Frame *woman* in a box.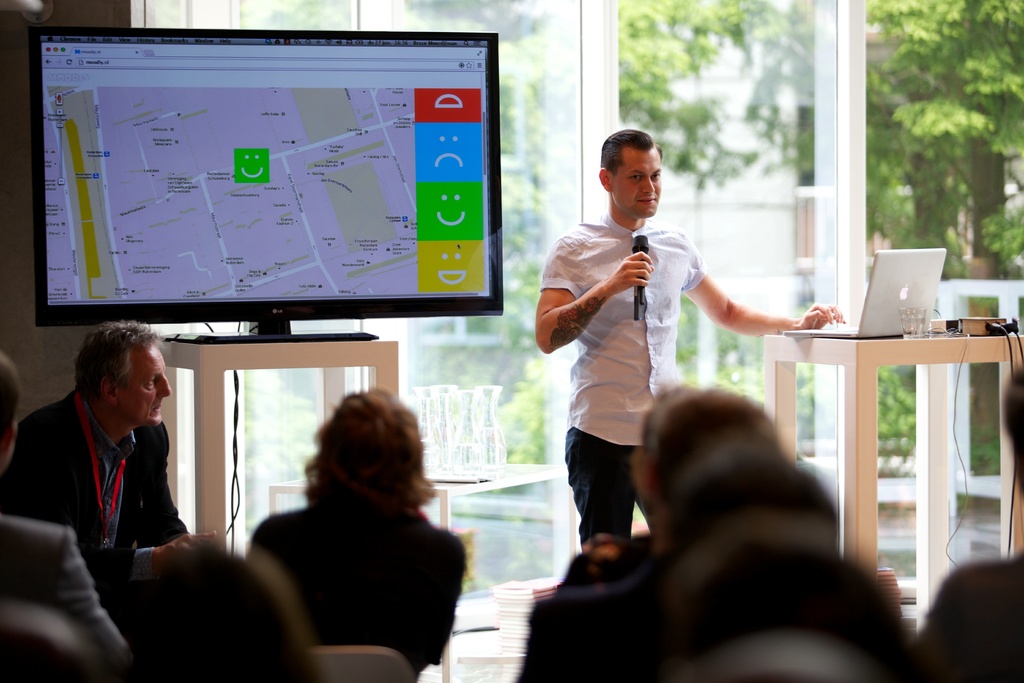
(230, 376, 473, 679).
